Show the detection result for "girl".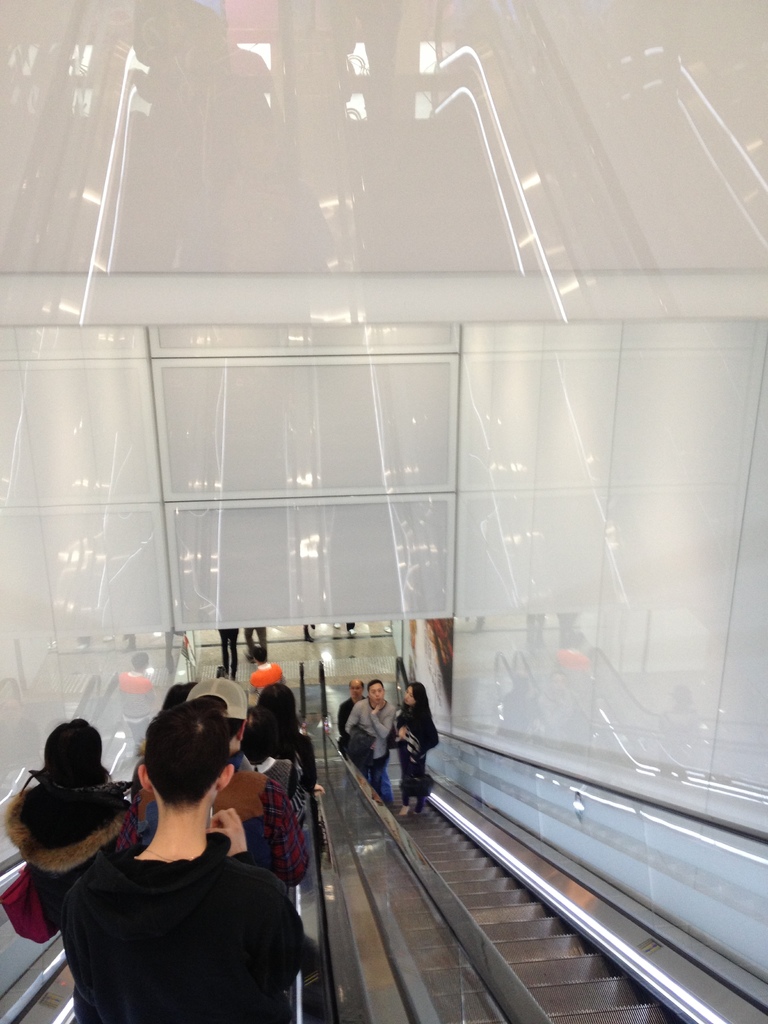
[x1=387, y1=678, x2=444, y2=817].
